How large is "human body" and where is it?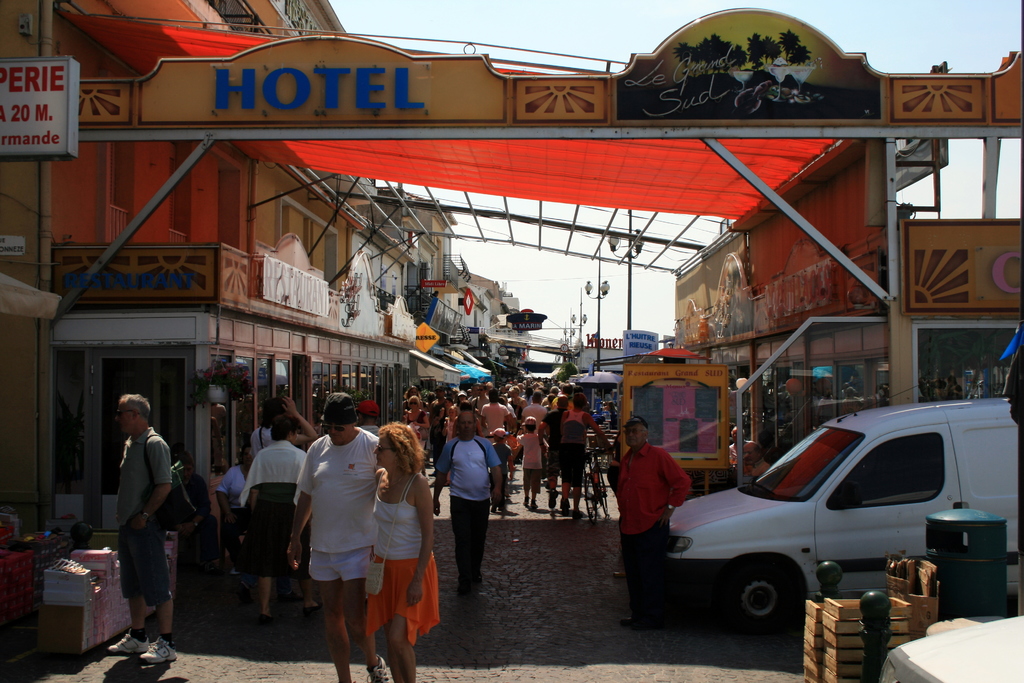
Bounding box: detection(740, 443, 770, 481).
